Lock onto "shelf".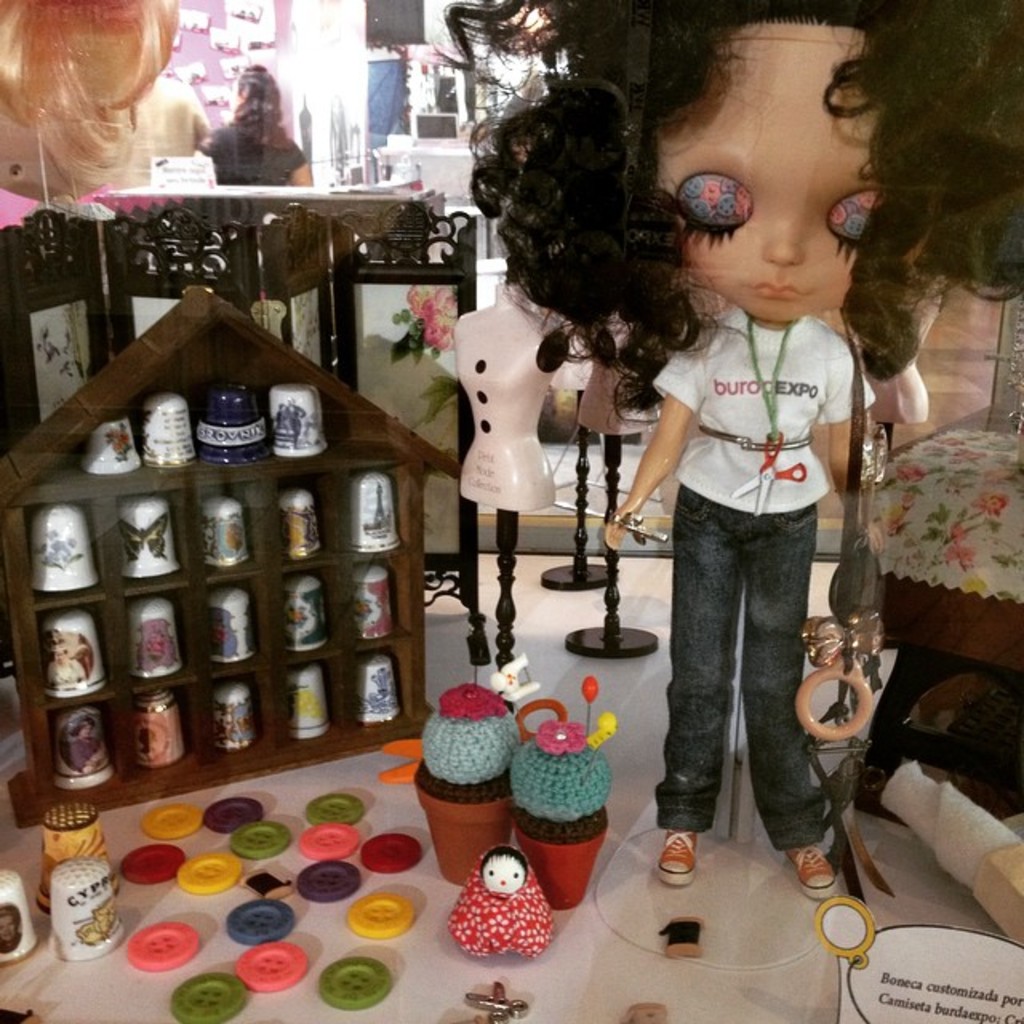
Locked: box=[98, 485, 198, 598].
